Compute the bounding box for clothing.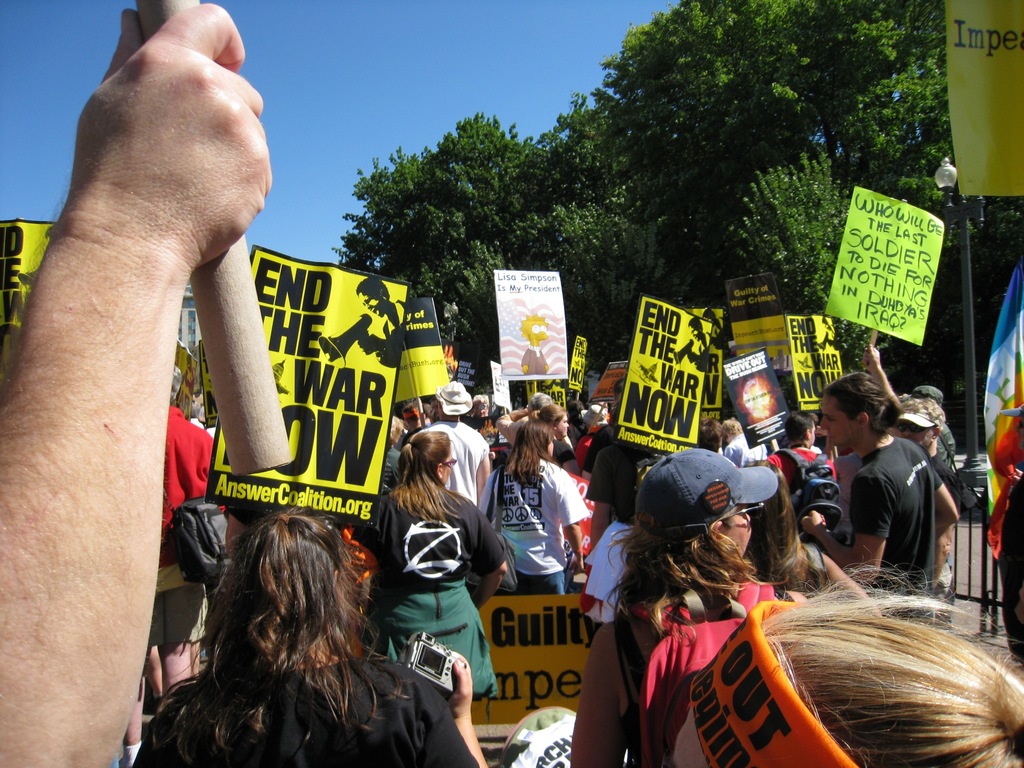
rect(134, 647, 483, 767).
